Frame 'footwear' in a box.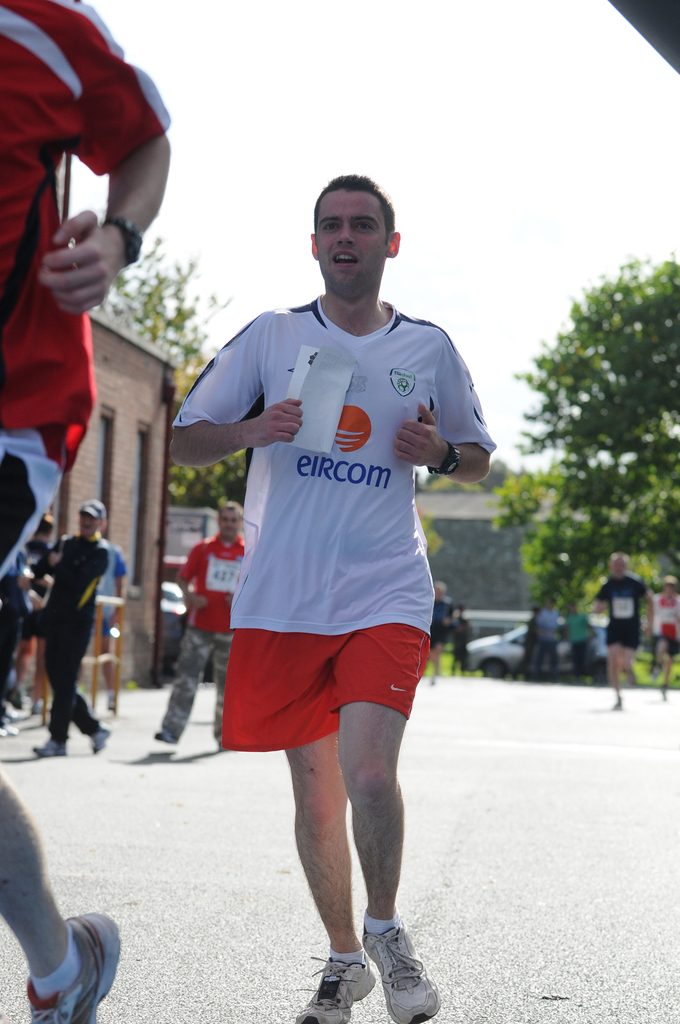
Rect(149, 733, 170, 746).
